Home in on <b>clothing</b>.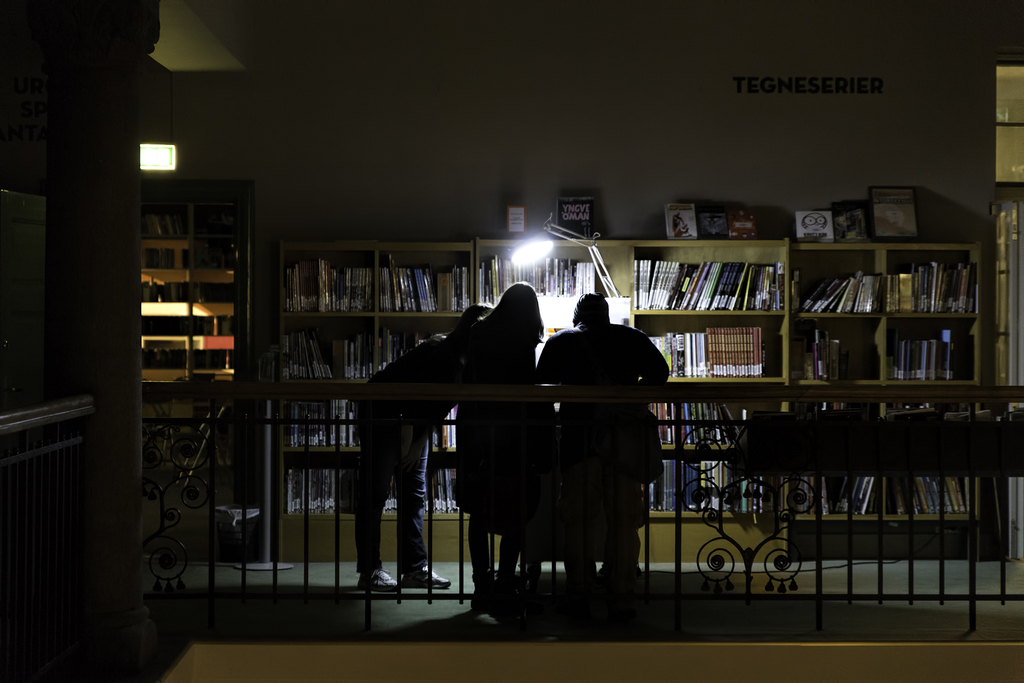
Homed in at bbox=(534, 323, 664, 559).
